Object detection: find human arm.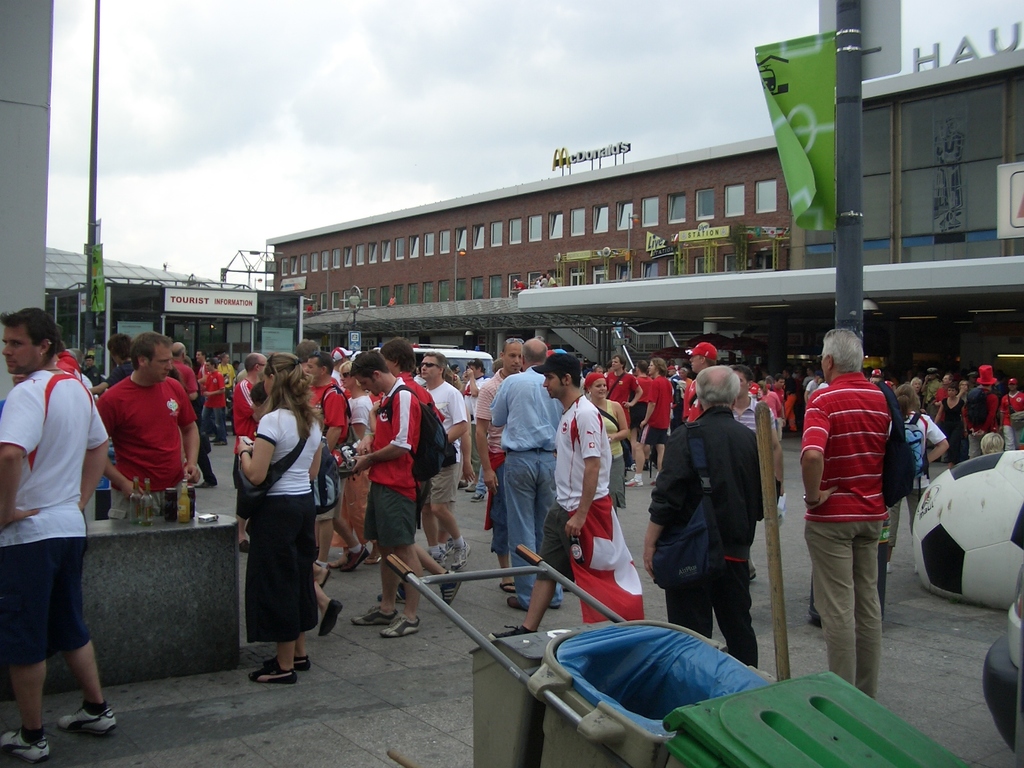
box=[928, 417, 956, 462].
